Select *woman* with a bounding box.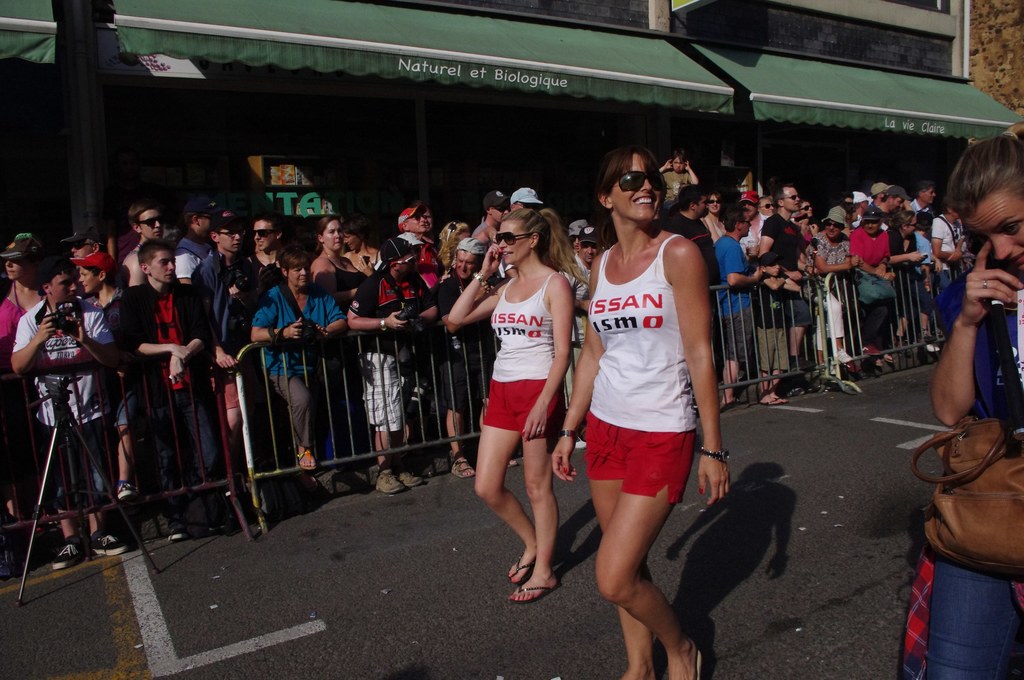
region(894, 117, 1023, 679).
